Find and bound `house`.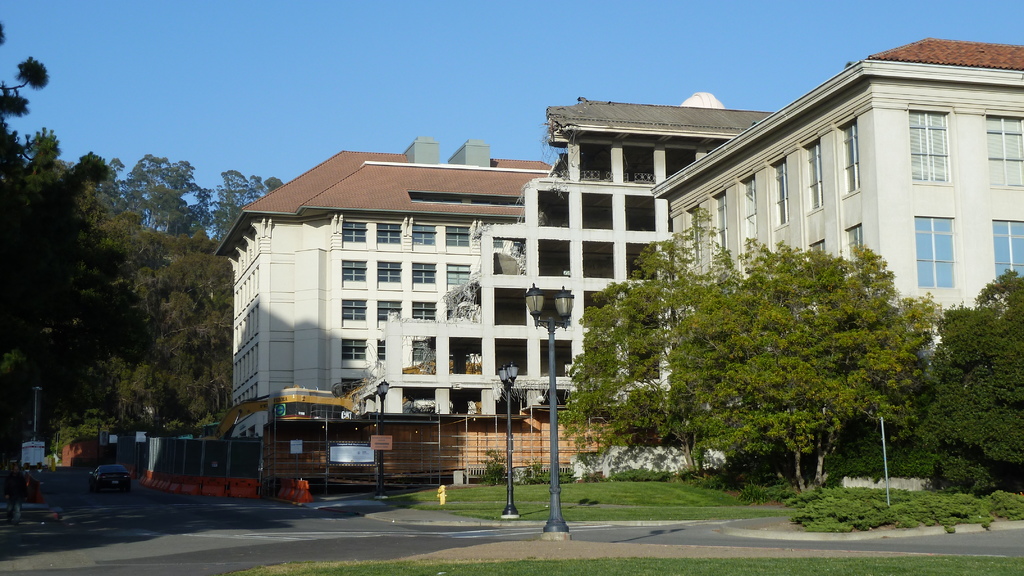
Bound: 652 32 1023 490.
